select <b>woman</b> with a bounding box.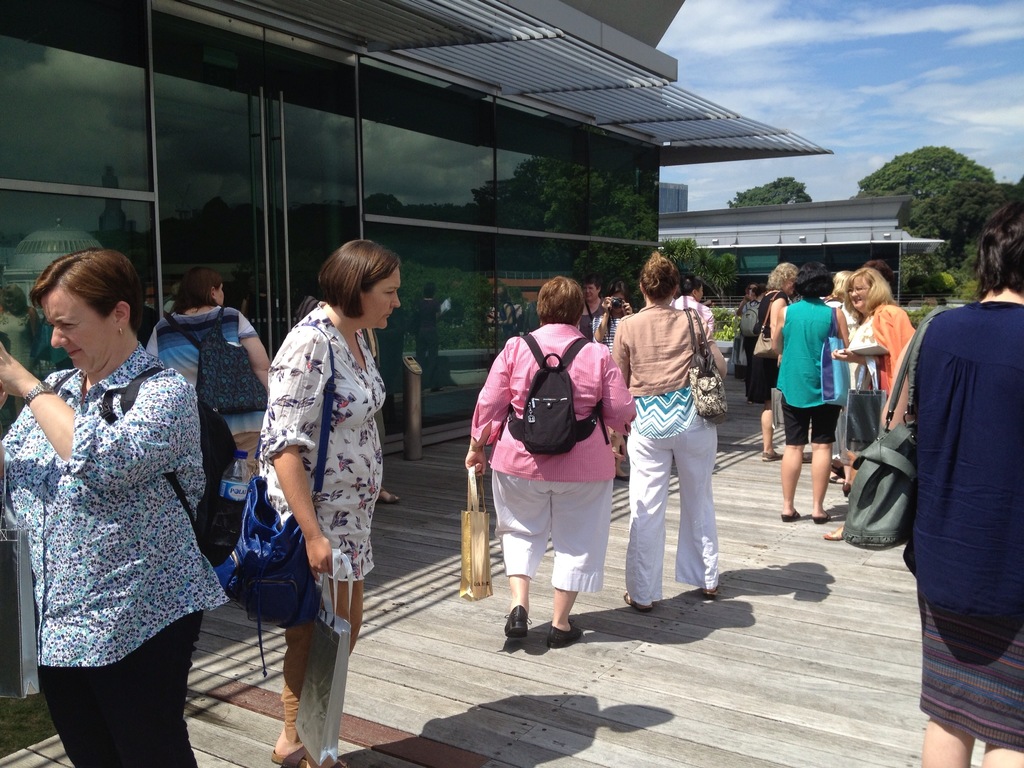
824 262 922 538.
